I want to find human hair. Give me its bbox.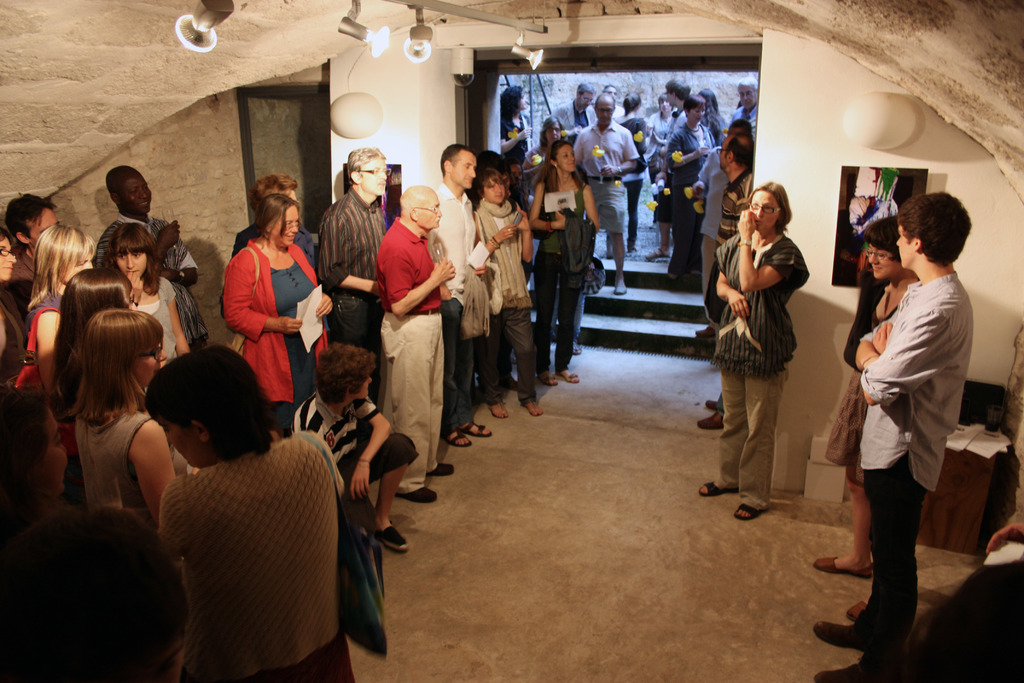
box=[66, 307, 166, 425].
